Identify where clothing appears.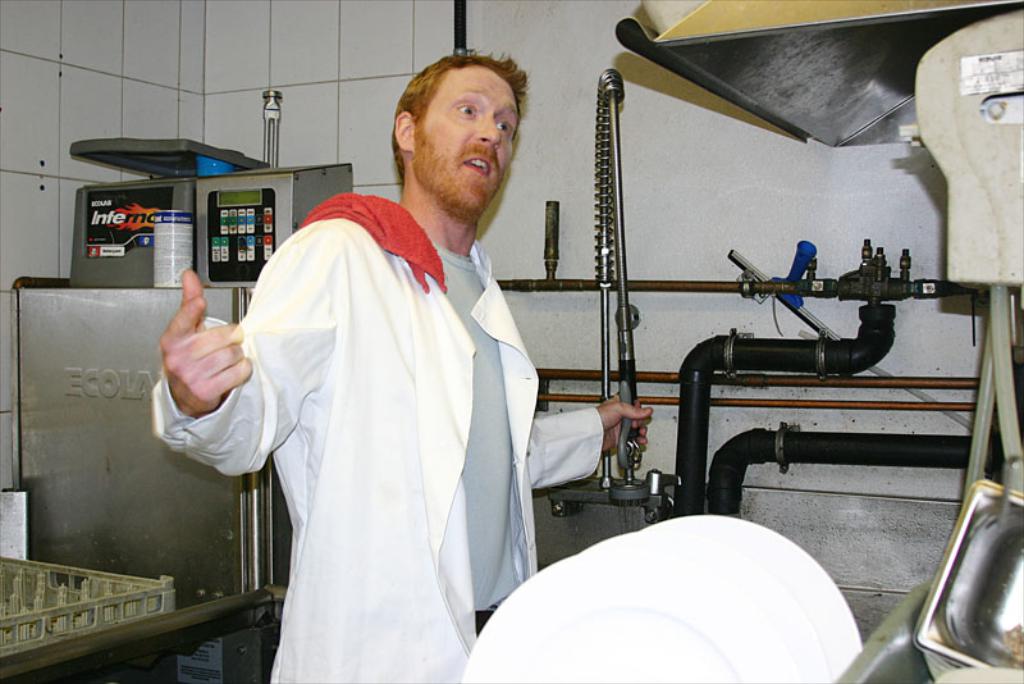
Appears at Rect(188, 173, 547, 672).
